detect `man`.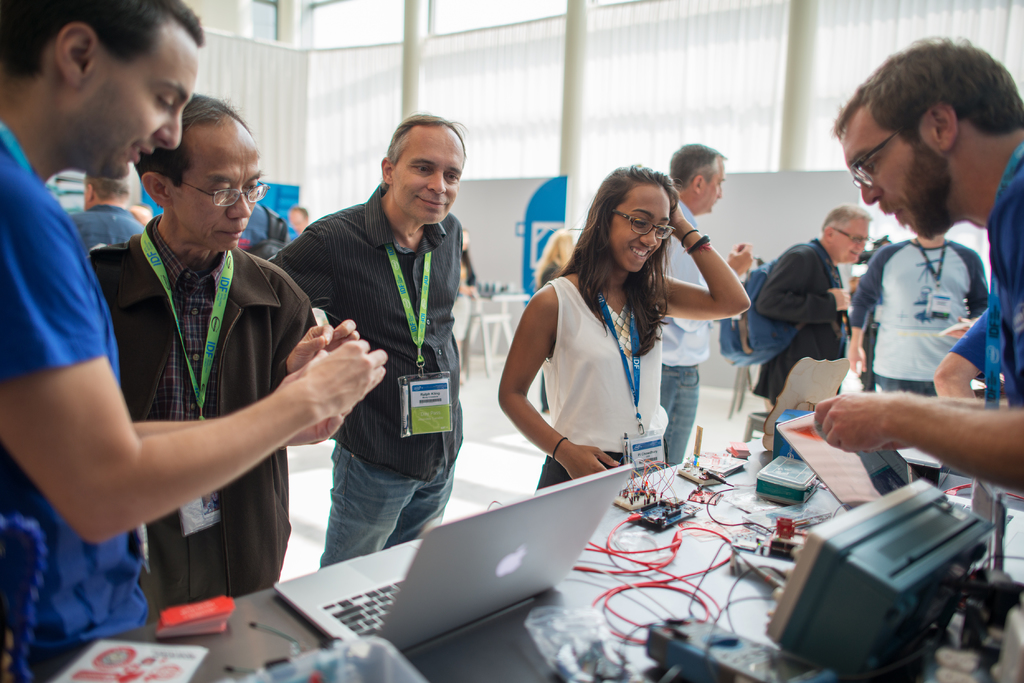
Detected at x1=854 y1=214 x2=994 y2=484.
